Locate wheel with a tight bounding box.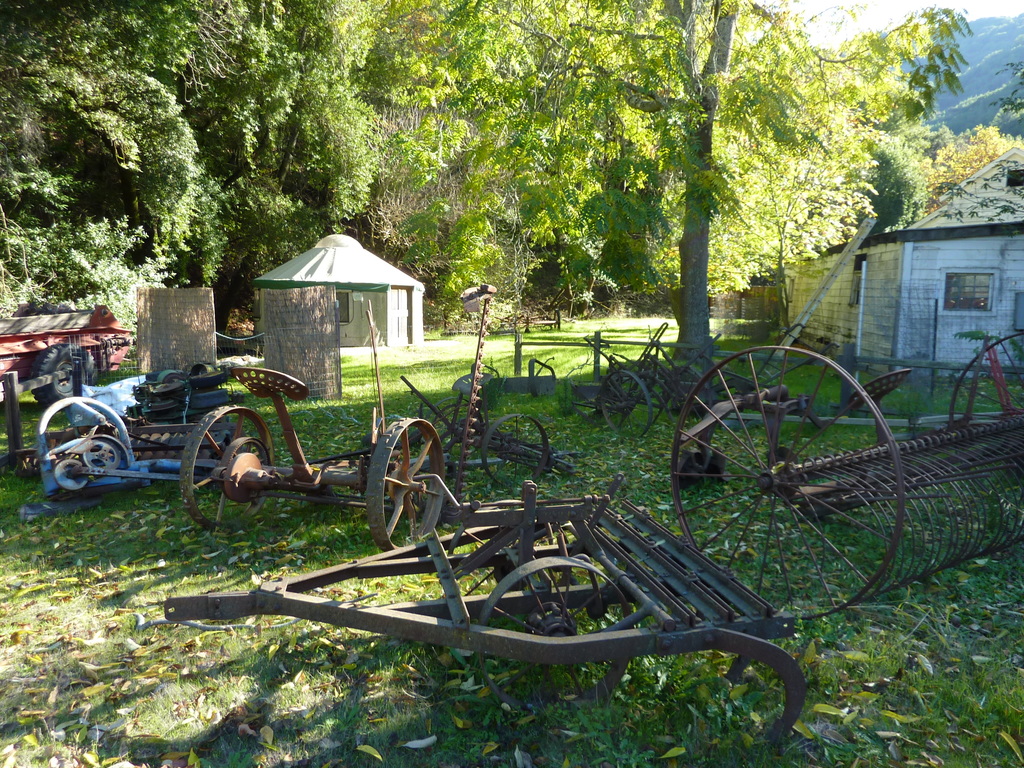
bbox(473, 558, 630, 708).
